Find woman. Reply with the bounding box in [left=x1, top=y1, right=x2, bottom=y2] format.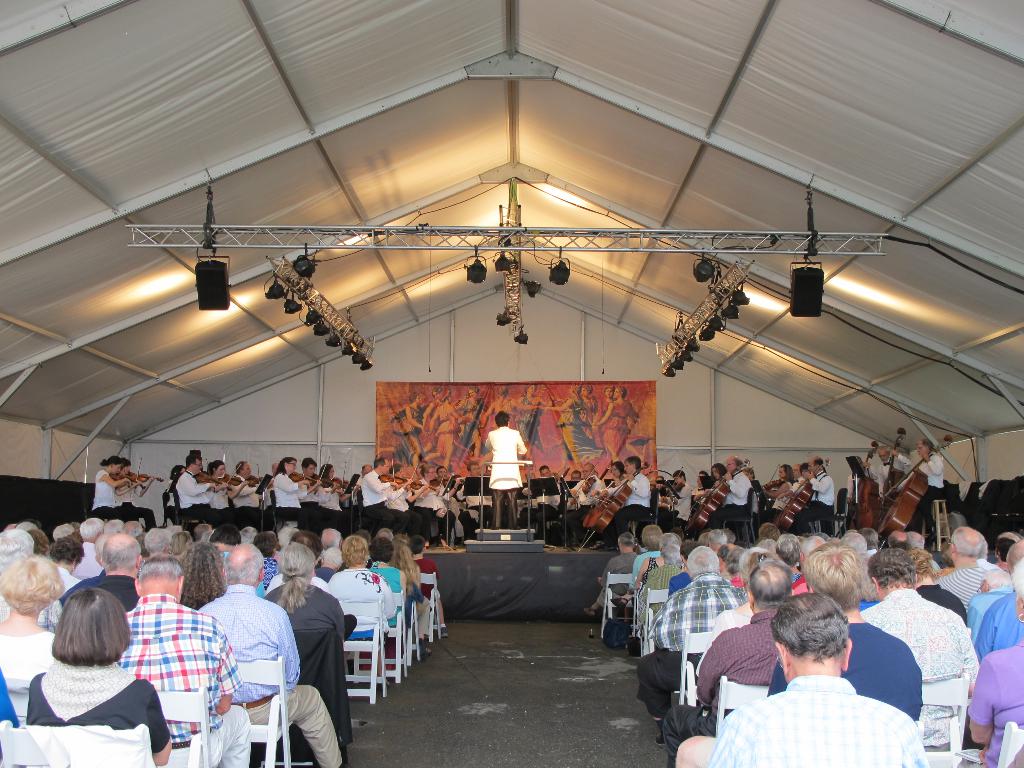
[left=477, top=385, right=526, bottom=452].
